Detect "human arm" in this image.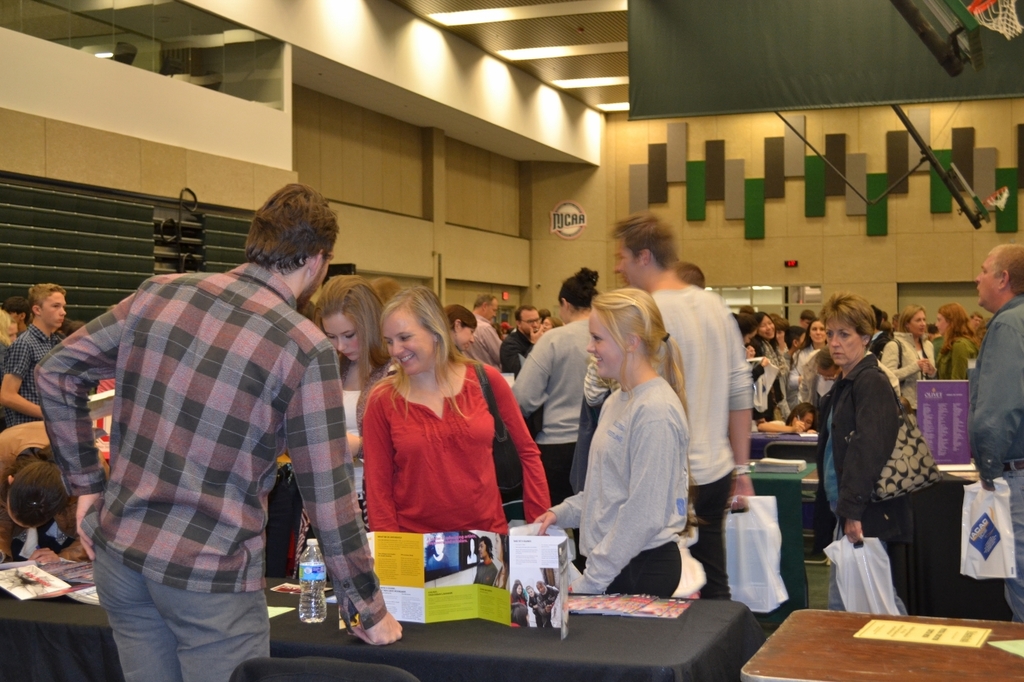
Detection: (x1=567, y1=407, x2=680, y2=597).
